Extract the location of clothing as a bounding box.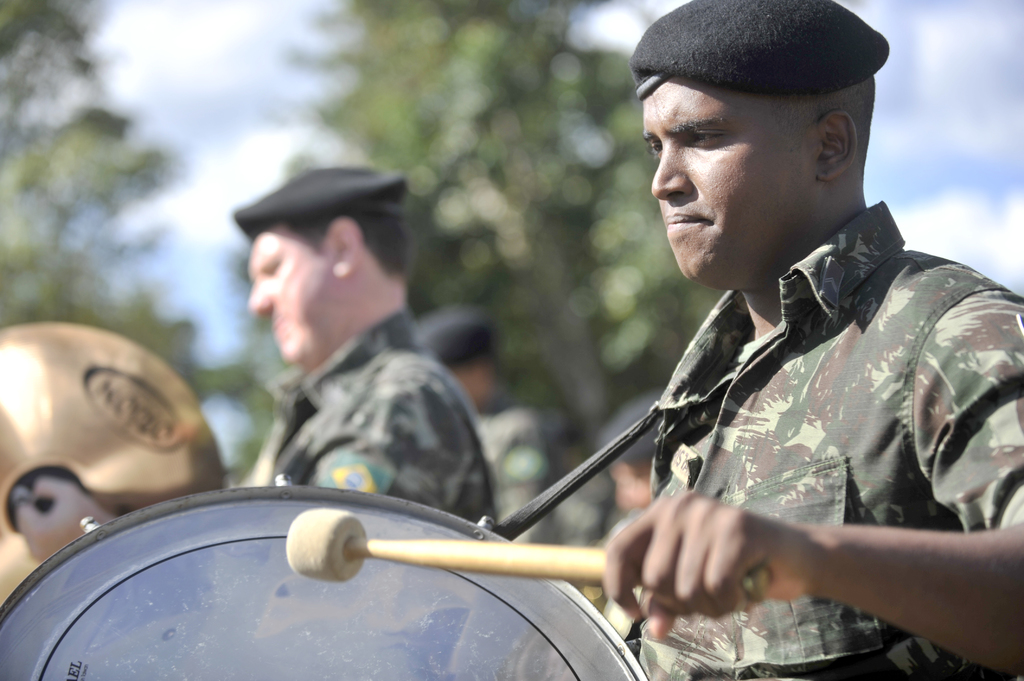
select_region(653, 198, 1023, 680).
